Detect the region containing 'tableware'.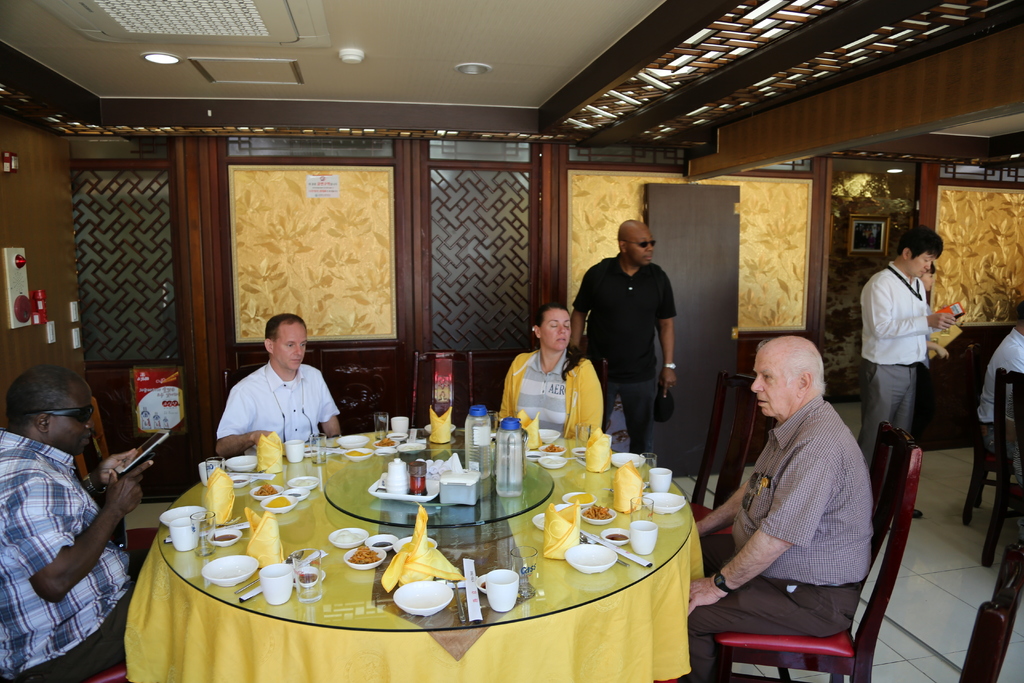
bbox=(198, 460, 209, 482).
